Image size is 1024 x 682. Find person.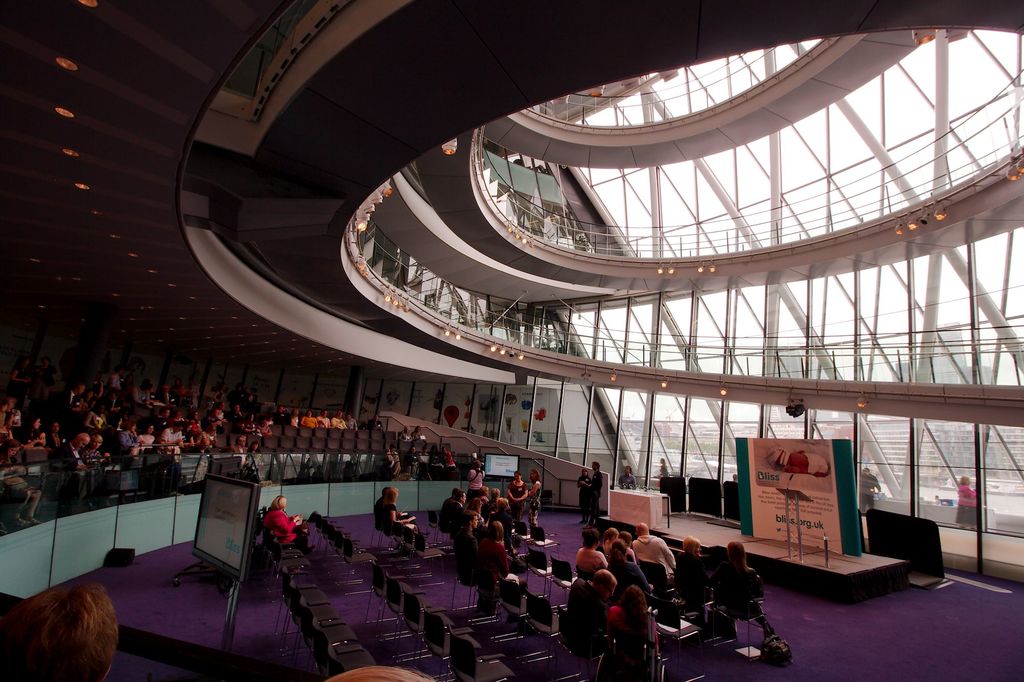
(567,569,615,663).
